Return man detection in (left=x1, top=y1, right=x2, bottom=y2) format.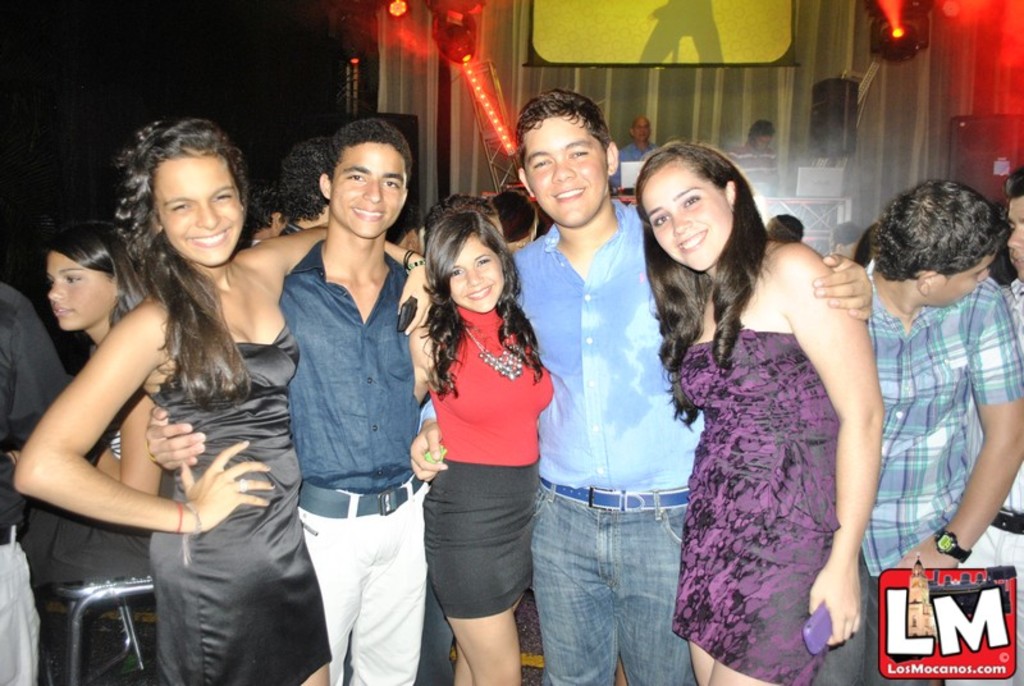
(left=412, top=91, right=869, bottom=685).
